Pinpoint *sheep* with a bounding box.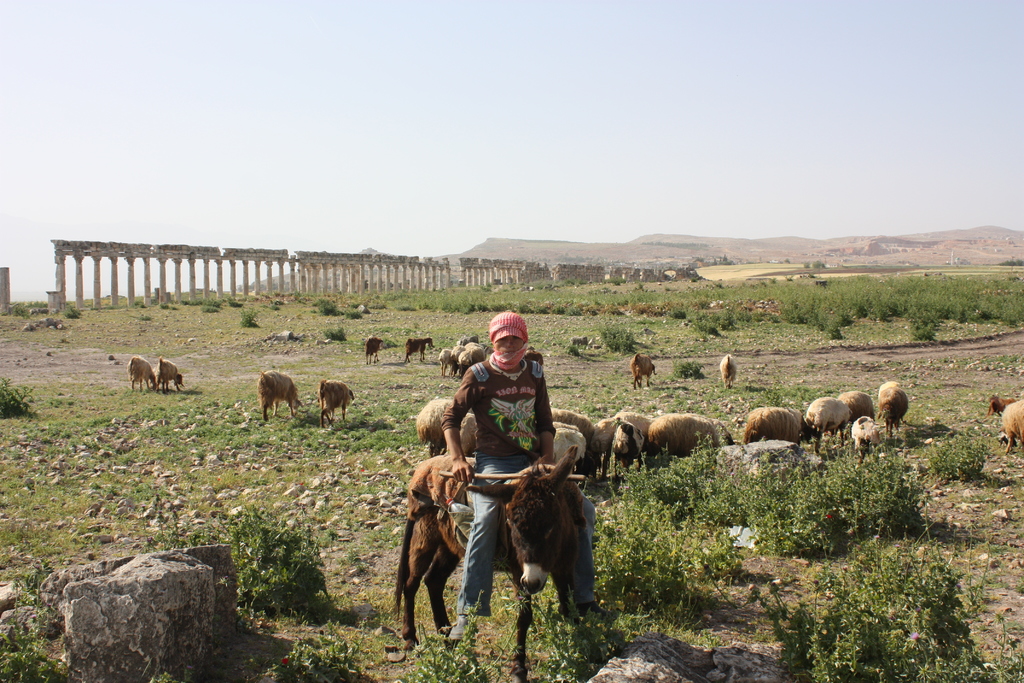
319, 378, 356, 426.
